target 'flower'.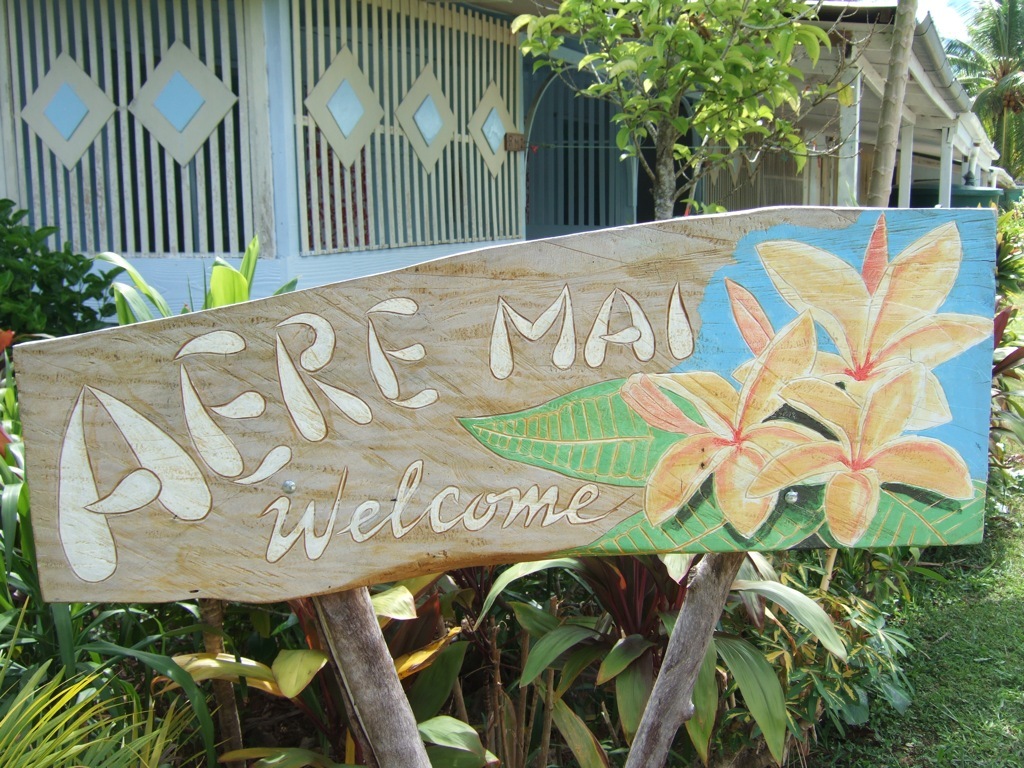
Target region: 0, 329, 14, 353.
